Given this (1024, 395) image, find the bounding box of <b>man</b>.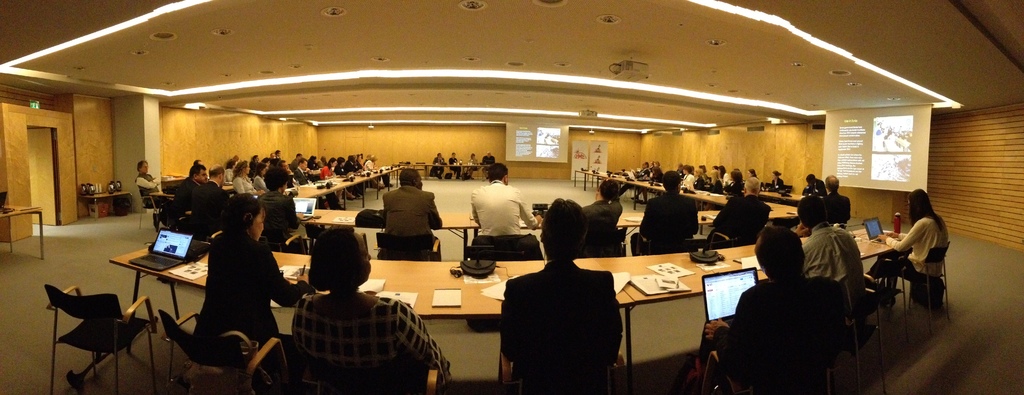
<box>635,170,703,244</box>.
